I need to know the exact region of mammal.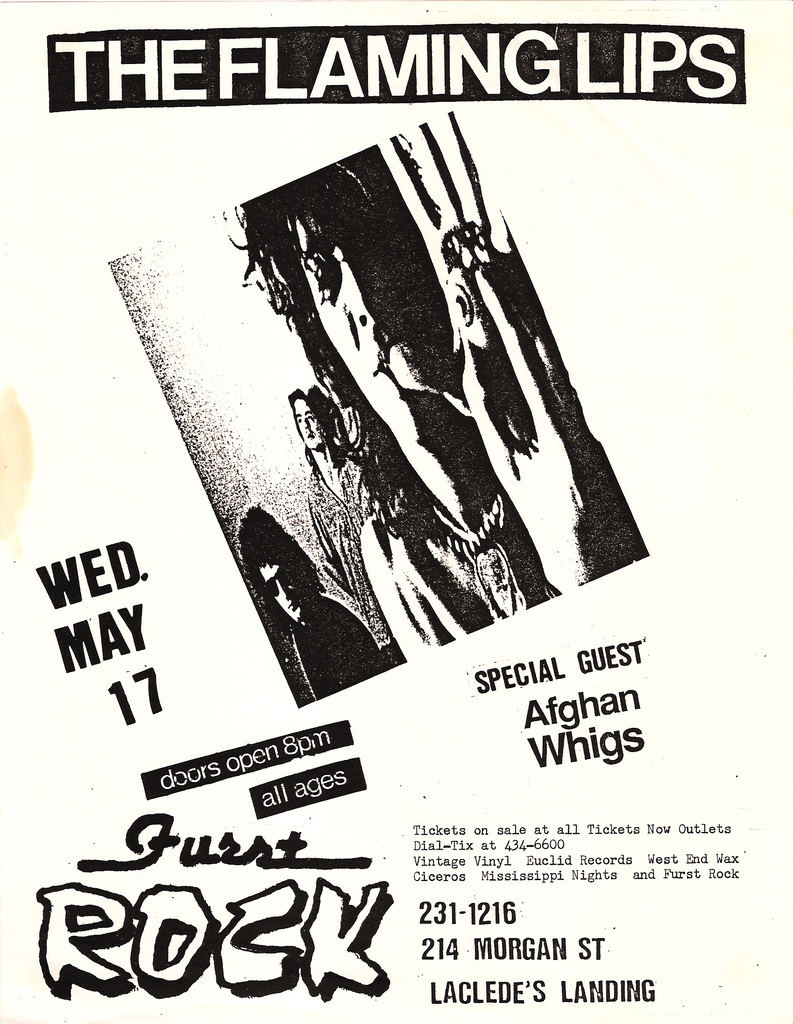
Region: Rect(235, 498, 390, 706).
